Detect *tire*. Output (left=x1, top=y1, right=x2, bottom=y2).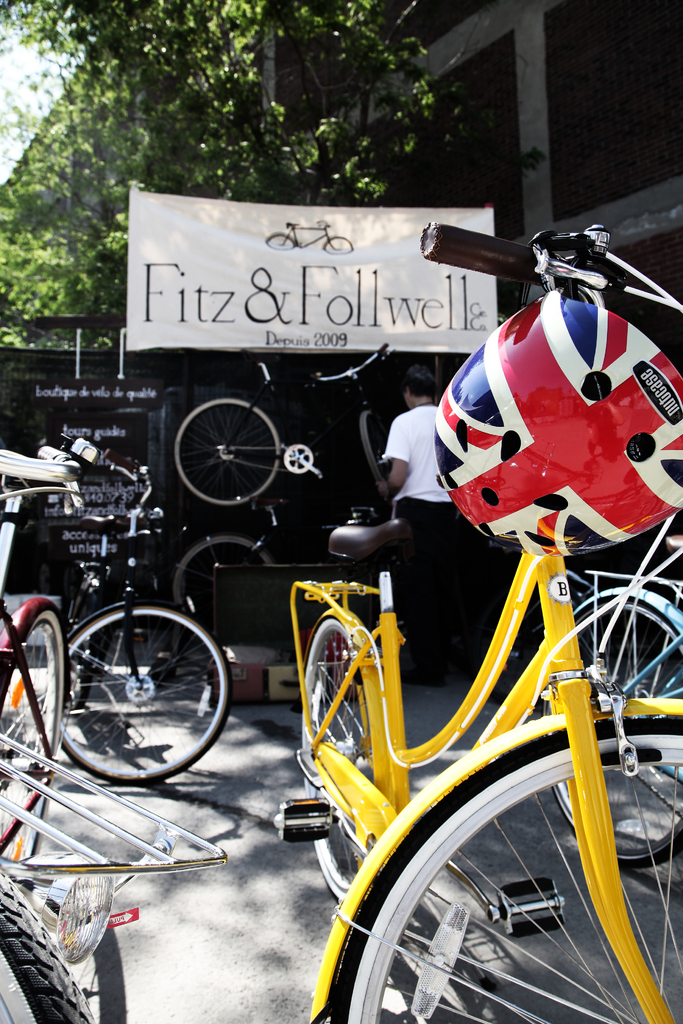
(left=167, top=533, right=286, bottom=640).
